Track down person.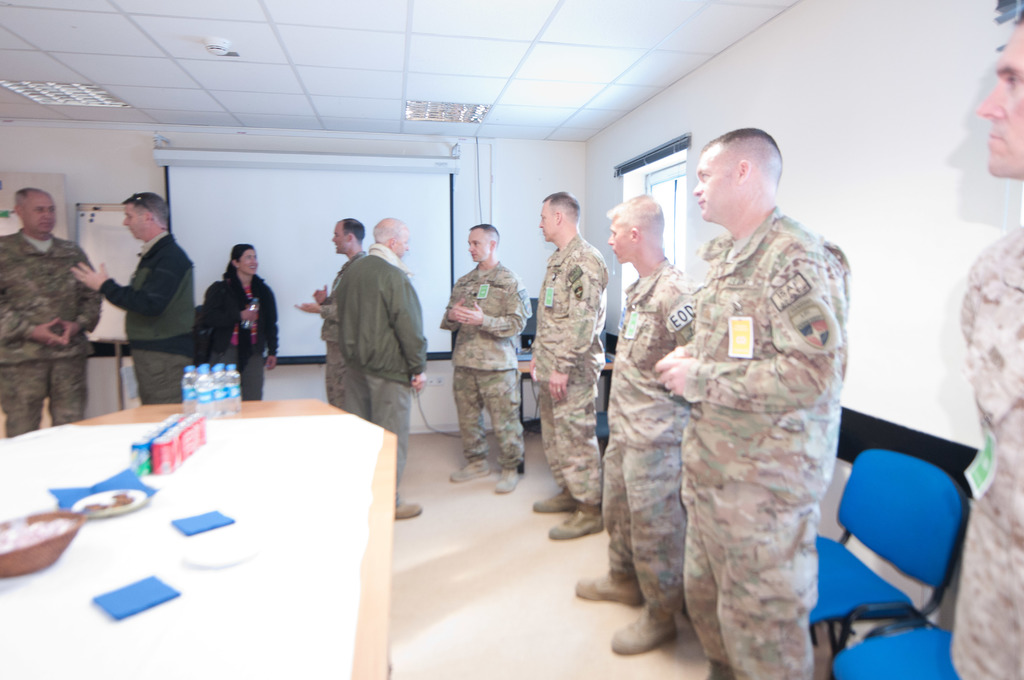
Tracked to box(70, 190, 195, 406).
